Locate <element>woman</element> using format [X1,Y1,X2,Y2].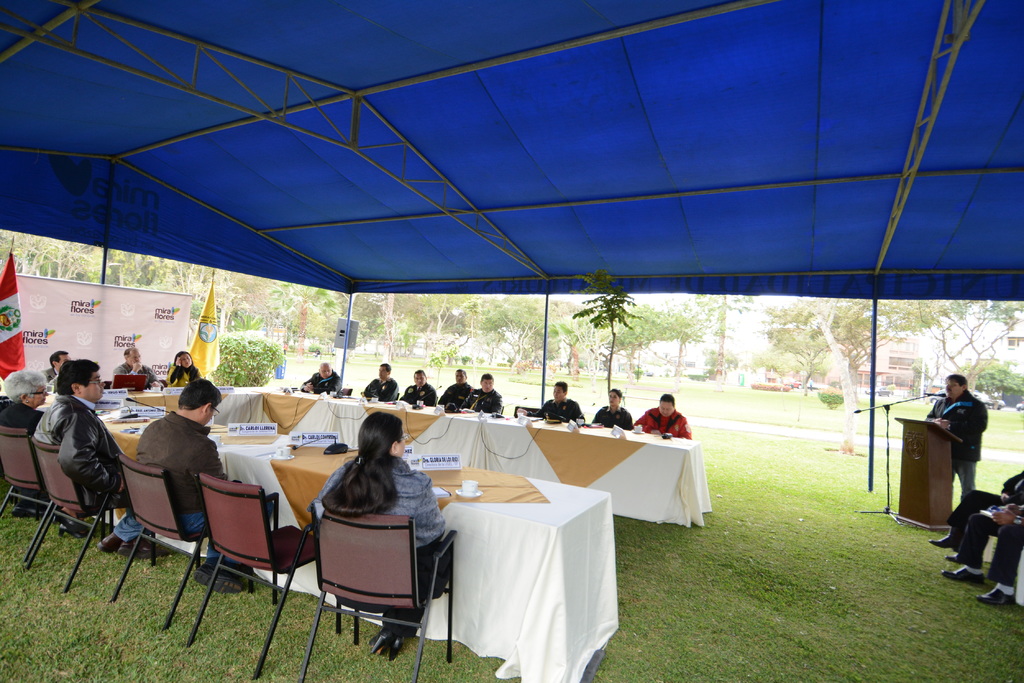
[294,430,442,631].
